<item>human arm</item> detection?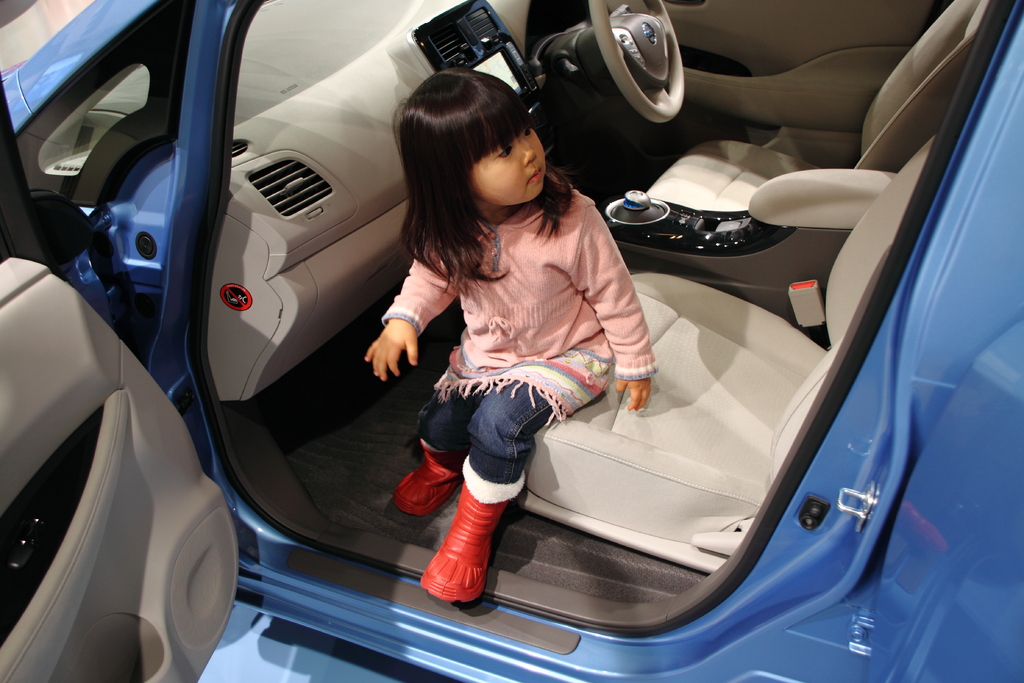
box=[364, 248, 463, 370]
